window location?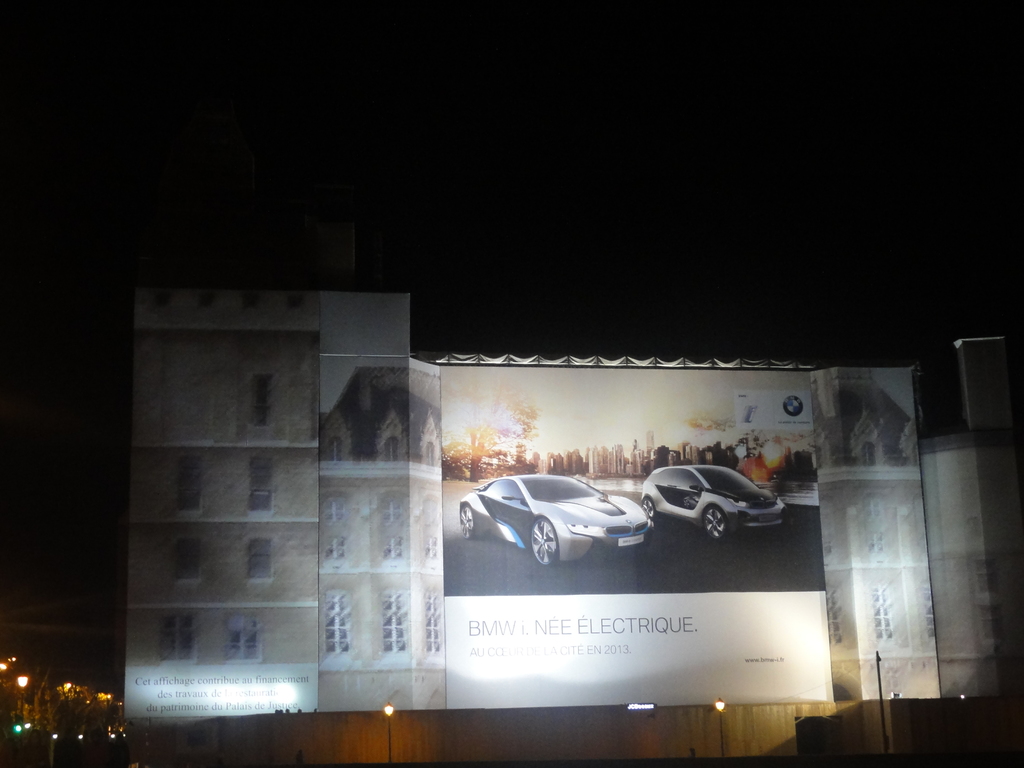
(249, 457, 277, 509)
